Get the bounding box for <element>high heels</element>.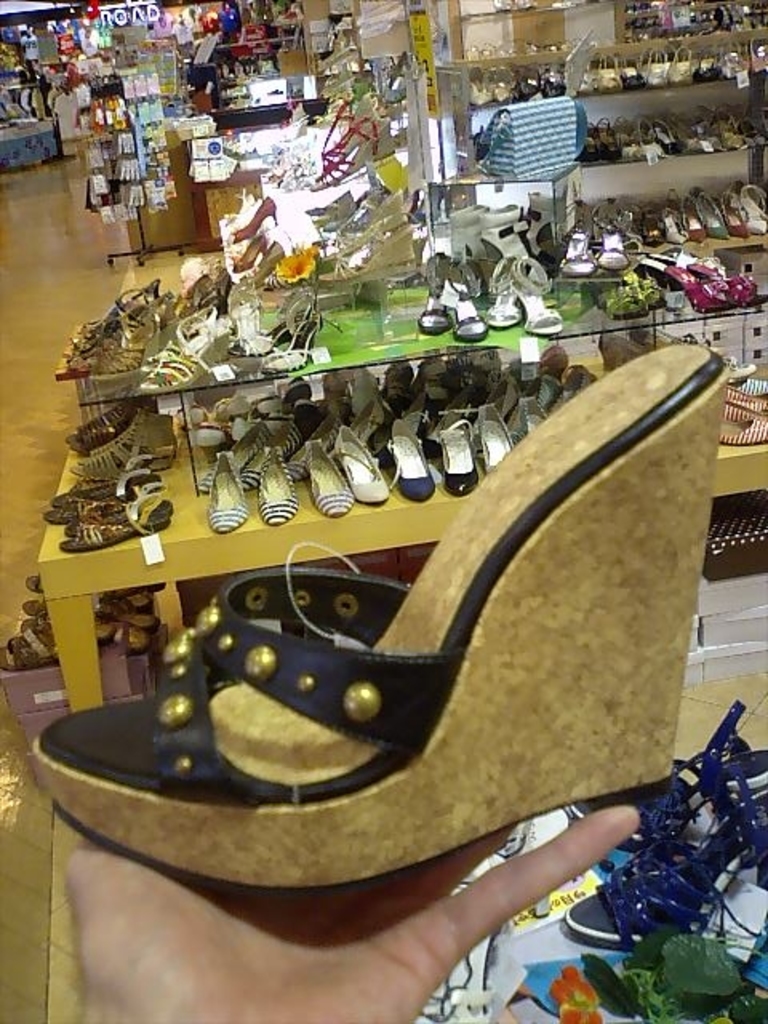
box=[560, 699, 766, 853].
